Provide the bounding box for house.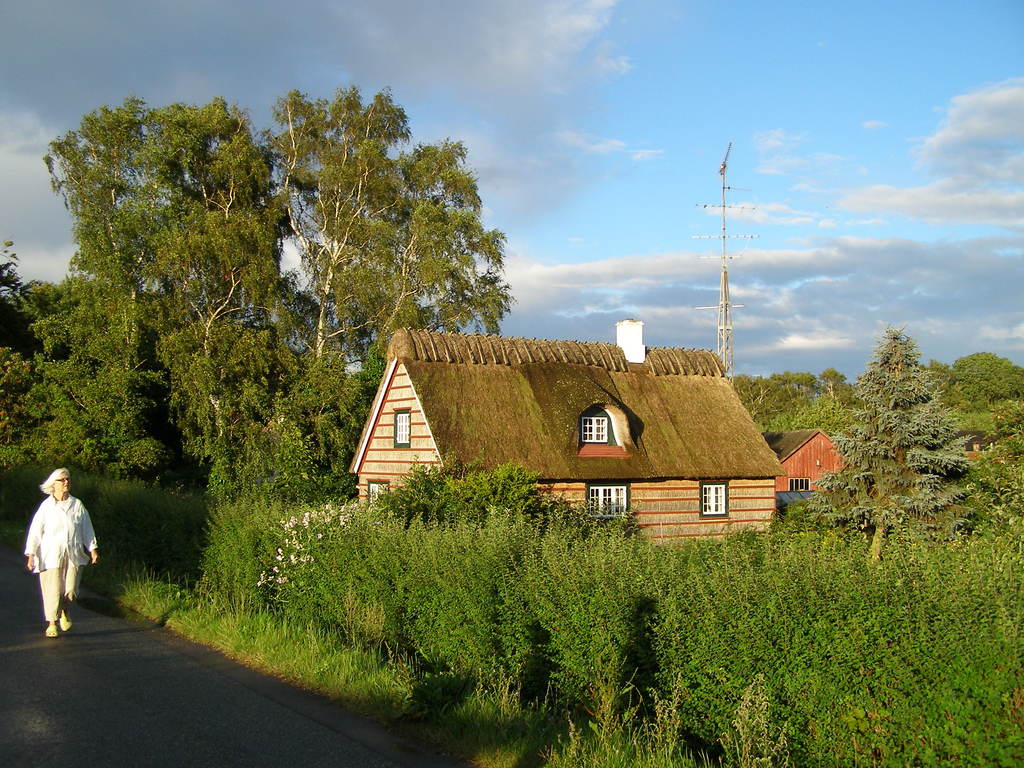
bbox=[758, 426, 871, 512].
